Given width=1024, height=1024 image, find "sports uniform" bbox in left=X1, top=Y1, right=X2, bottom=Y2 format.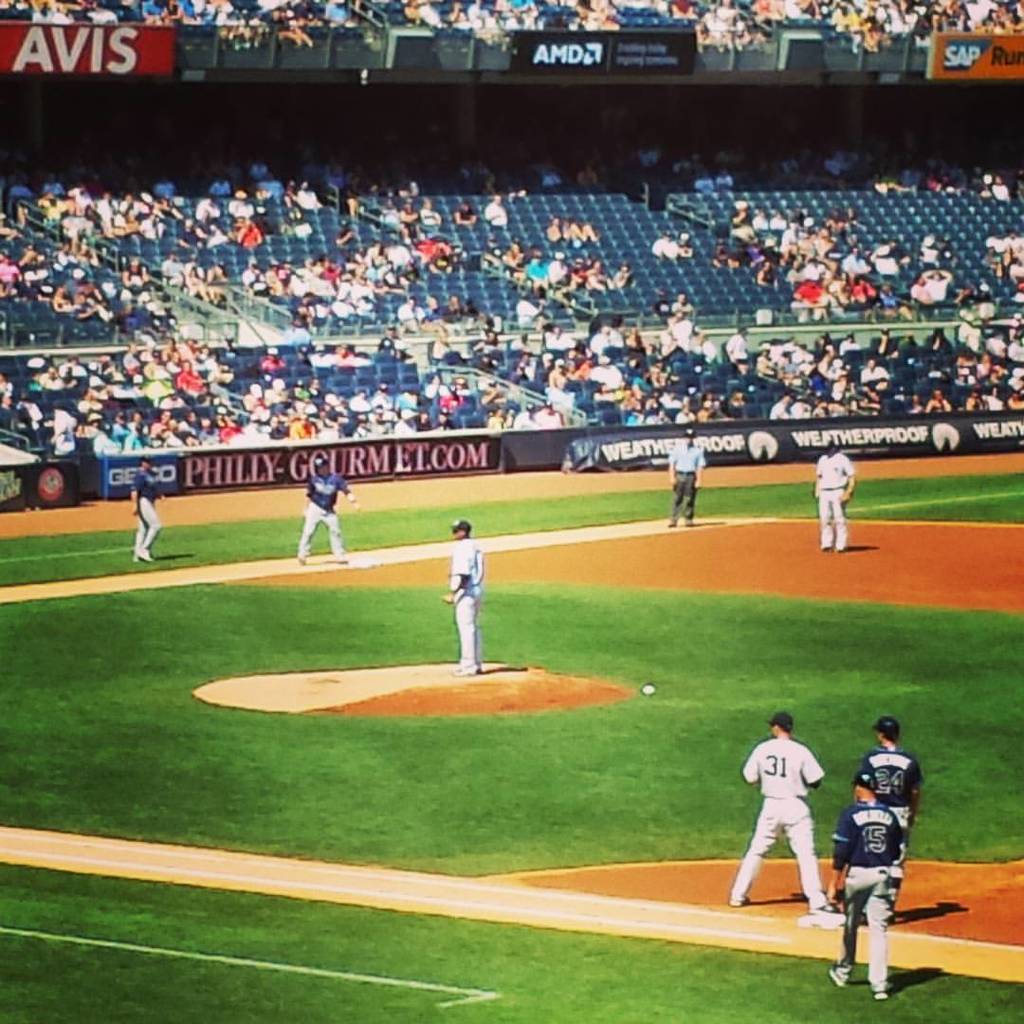
left=821, top=800, right=899, bottom=1003.
